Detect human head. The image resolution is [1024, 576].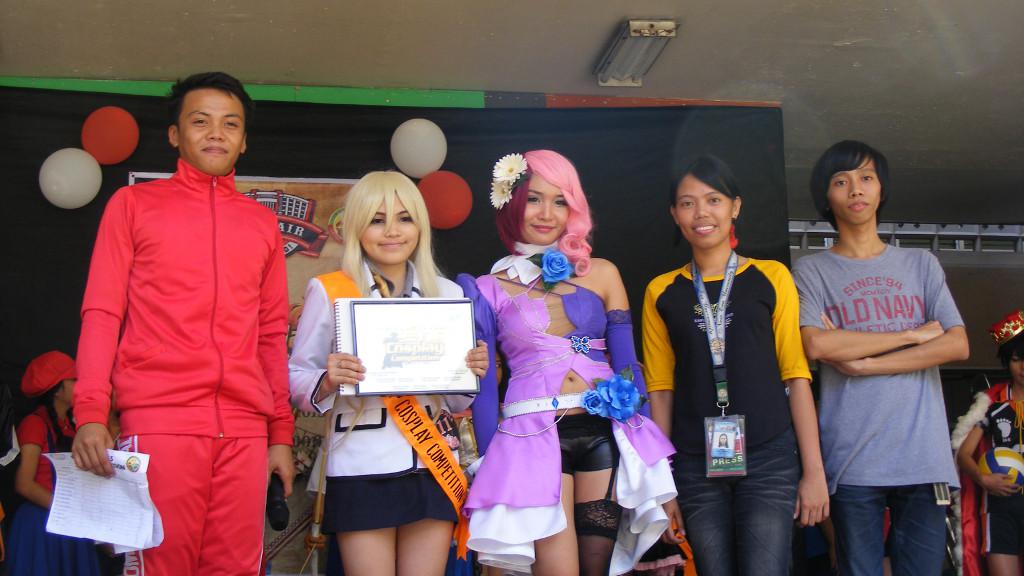
168 71 247 176.
